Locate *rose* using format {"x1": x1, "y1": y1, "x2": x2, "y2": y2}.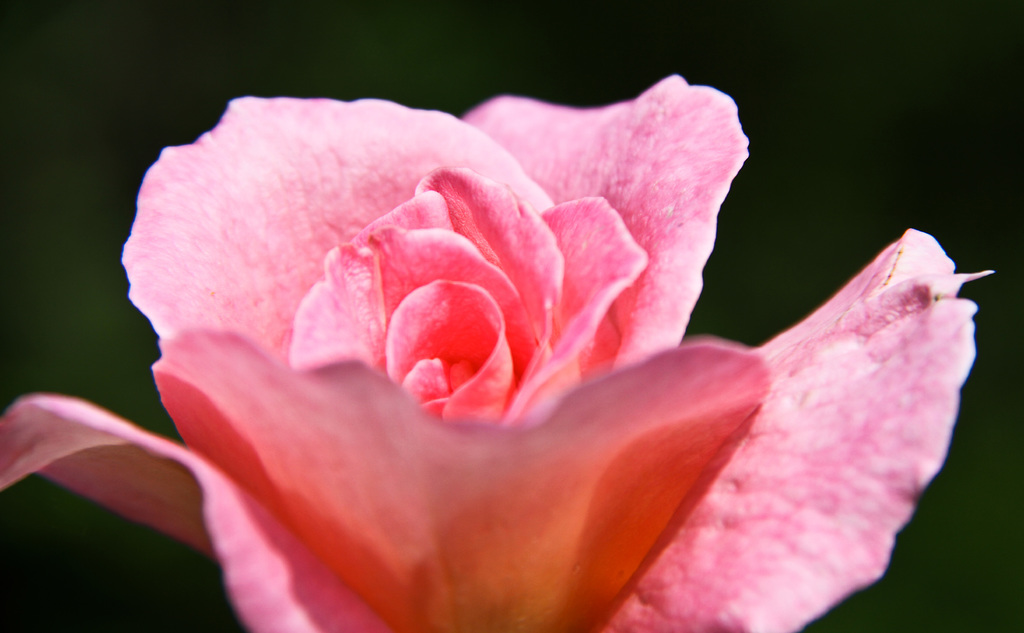
{"x1": 0, "y1": 72, "x2": 994, "y2": 632}.
